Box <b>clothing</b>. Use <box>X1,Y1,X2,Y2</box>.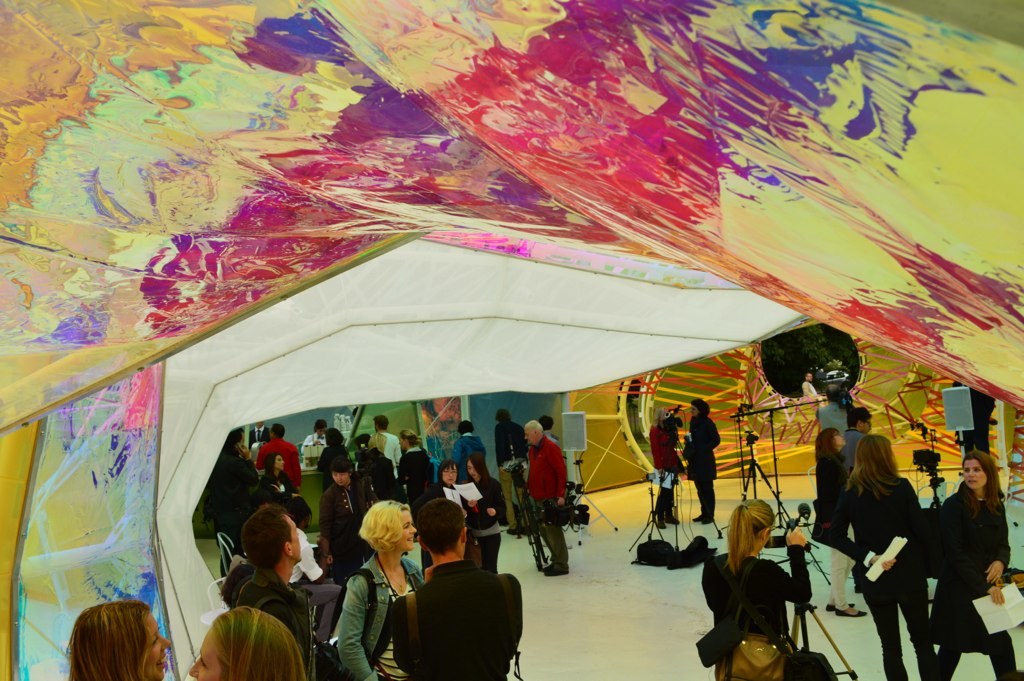
<box>389,541,521,676</box>.
